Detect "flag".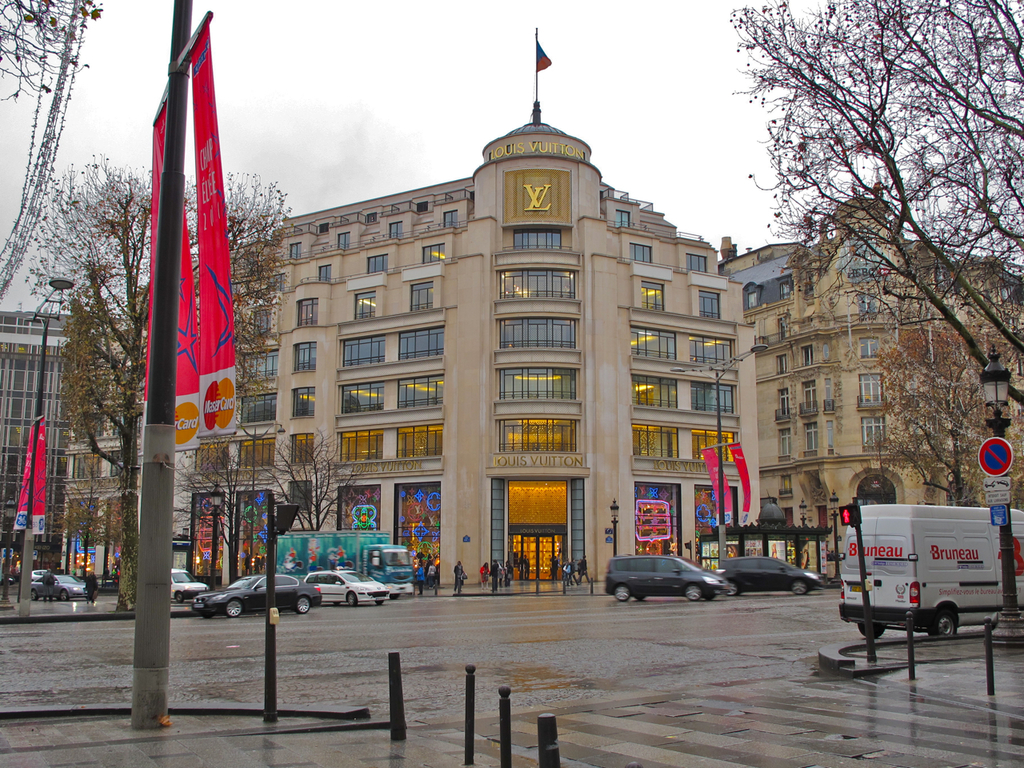
Detected at region(726, 442, 750, 522).
